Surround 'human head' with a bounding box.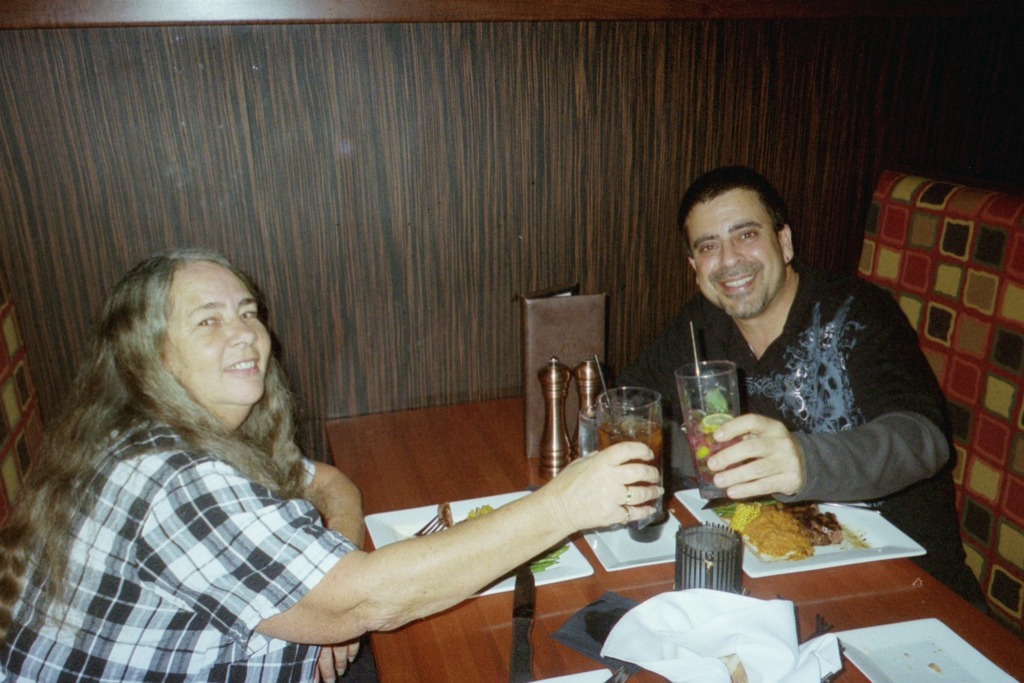
95, 252, 273, 419.
